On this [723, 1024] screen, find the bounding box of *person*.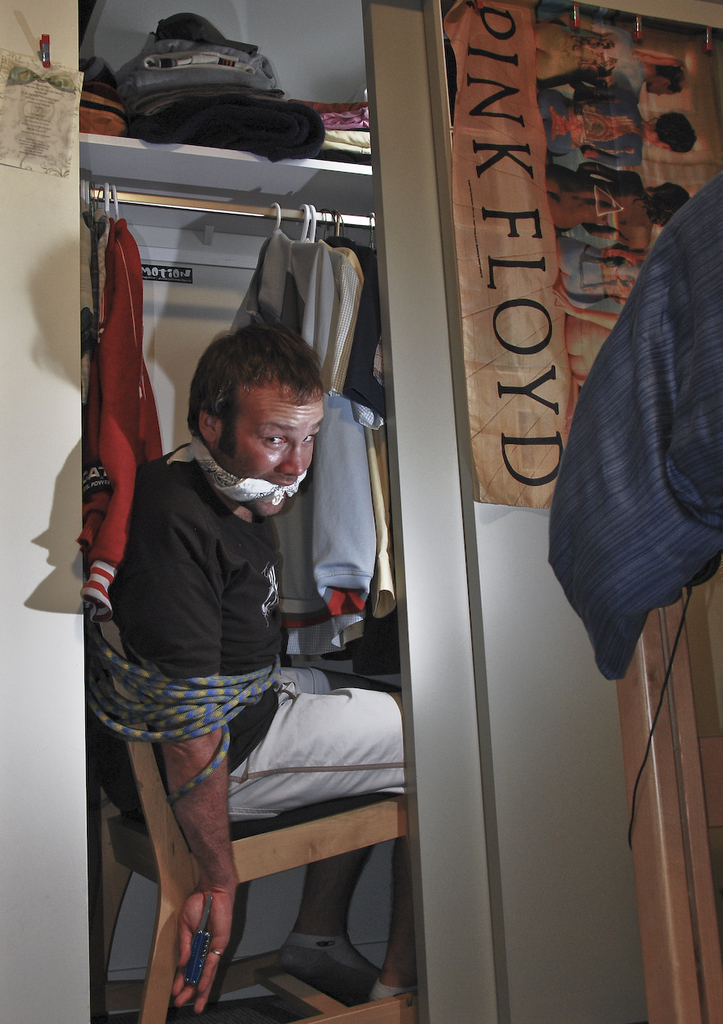
Bounding box: bbox(538, 84, 700, 168).
